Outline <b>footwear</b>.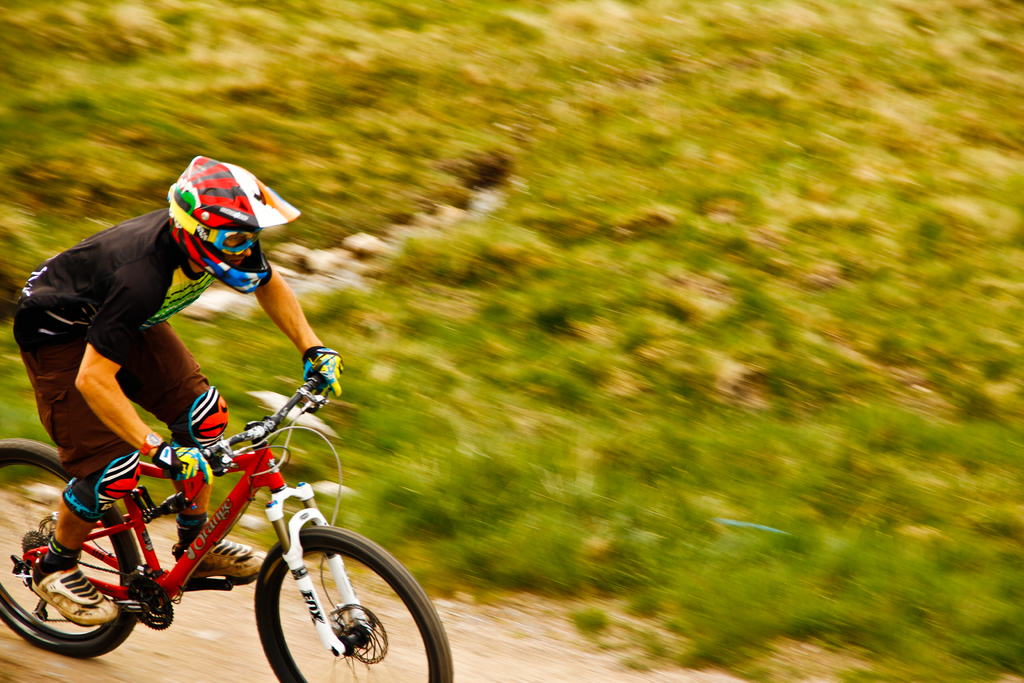
Outline: 166, 538, 266, 578.
